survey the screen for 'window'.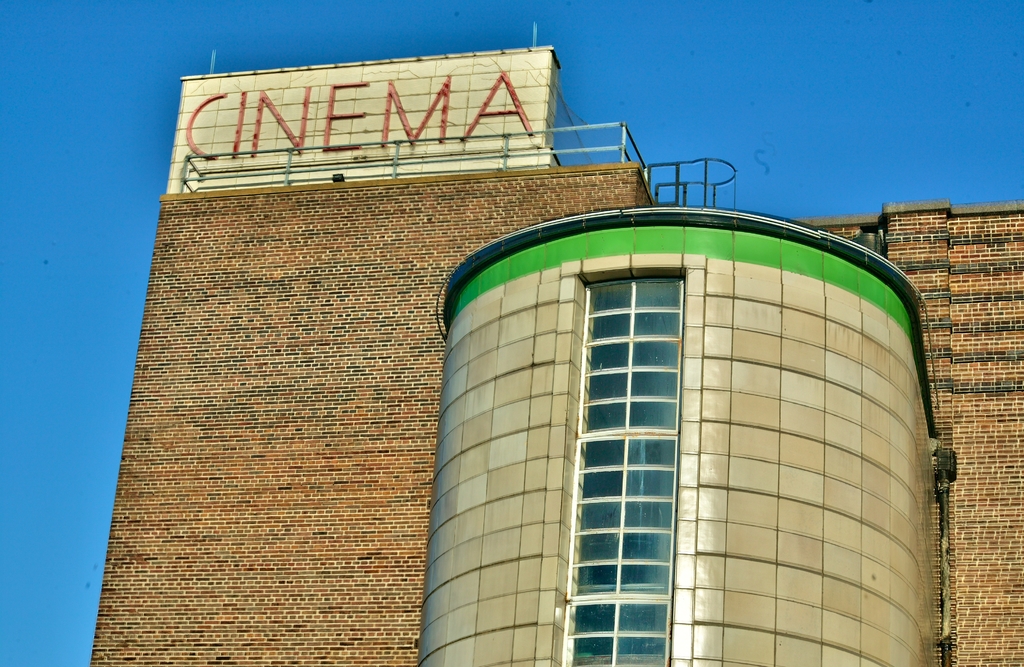
Survey found: (x1=535, y1=257, x2=701, y2=666).
